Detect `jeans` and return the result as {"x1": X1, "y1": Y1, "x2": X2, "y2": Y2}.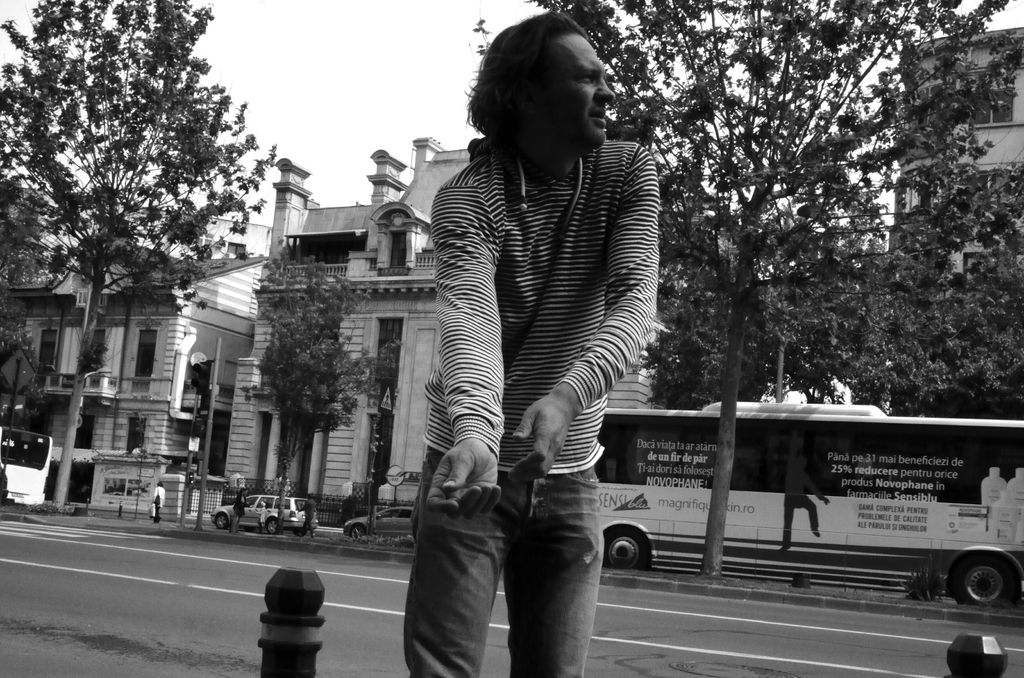
{"x1": 303, "y1": 519, "x2": 312, "y2": 538}.
